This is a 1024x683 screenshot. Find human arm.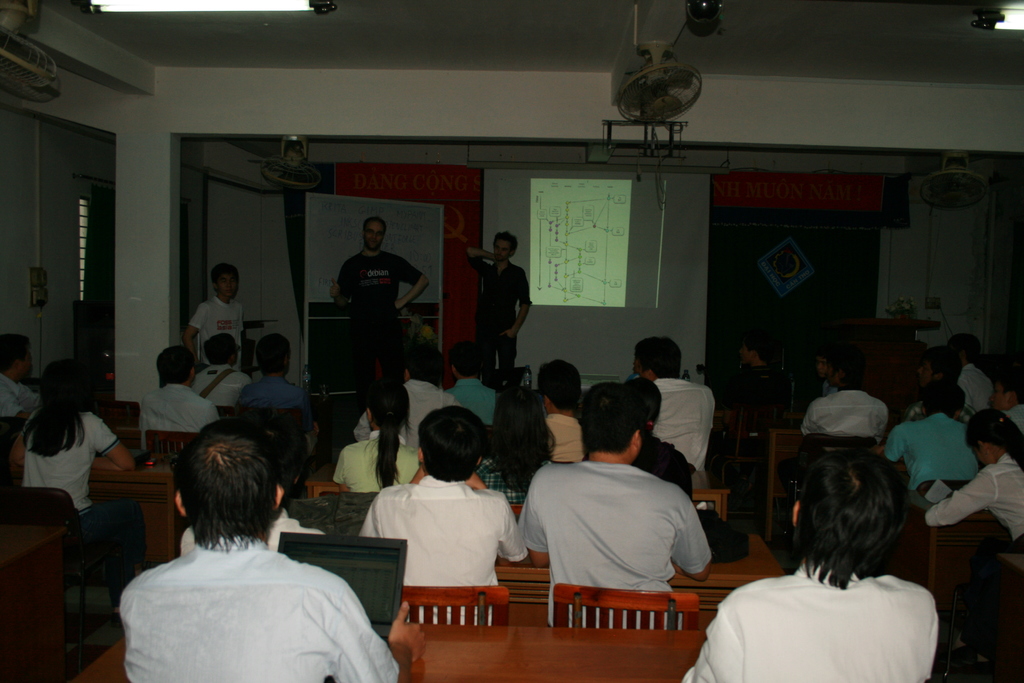
Bounding box: (499,267,536,342).
